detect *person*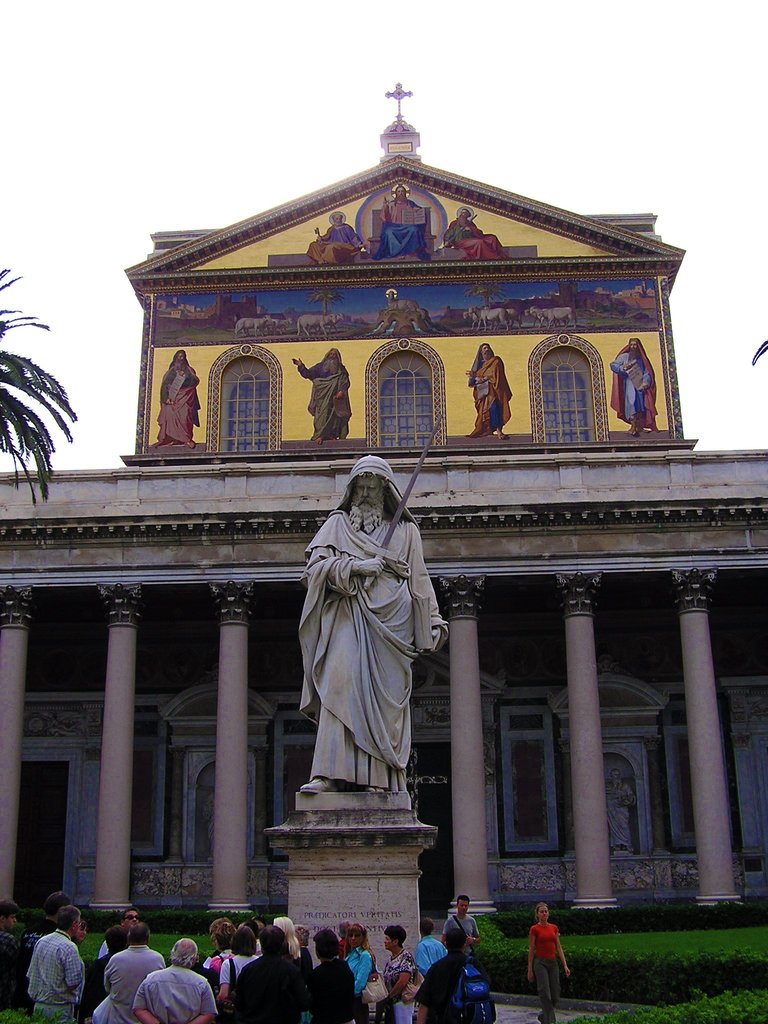
<box>298,456,449,794</box>
